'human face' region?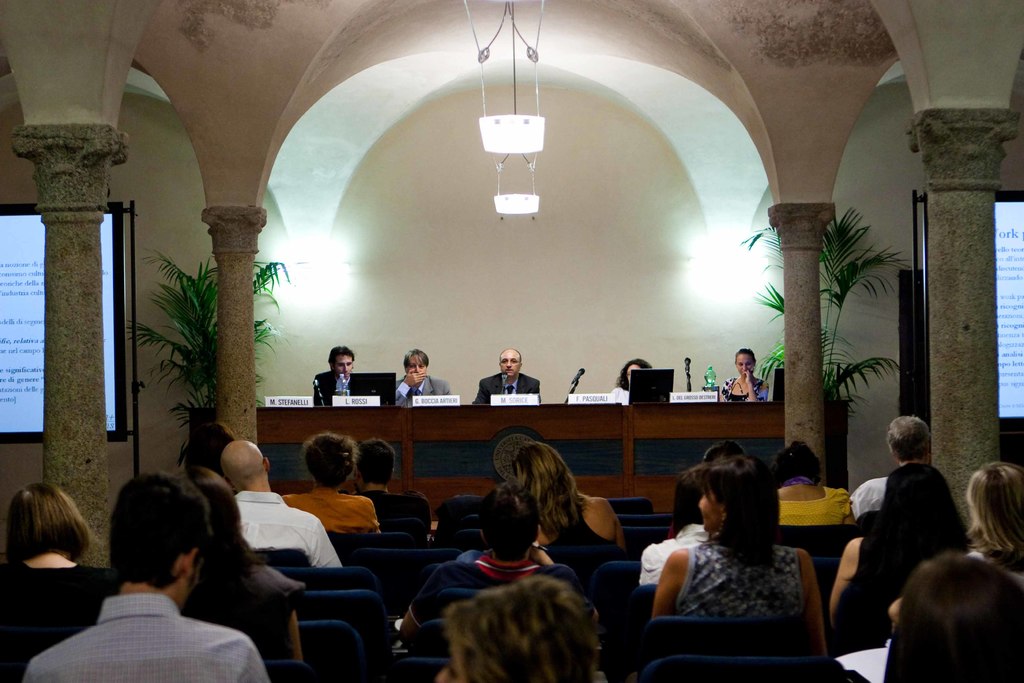
x1=503, y1=349, x2=523, y2=380
